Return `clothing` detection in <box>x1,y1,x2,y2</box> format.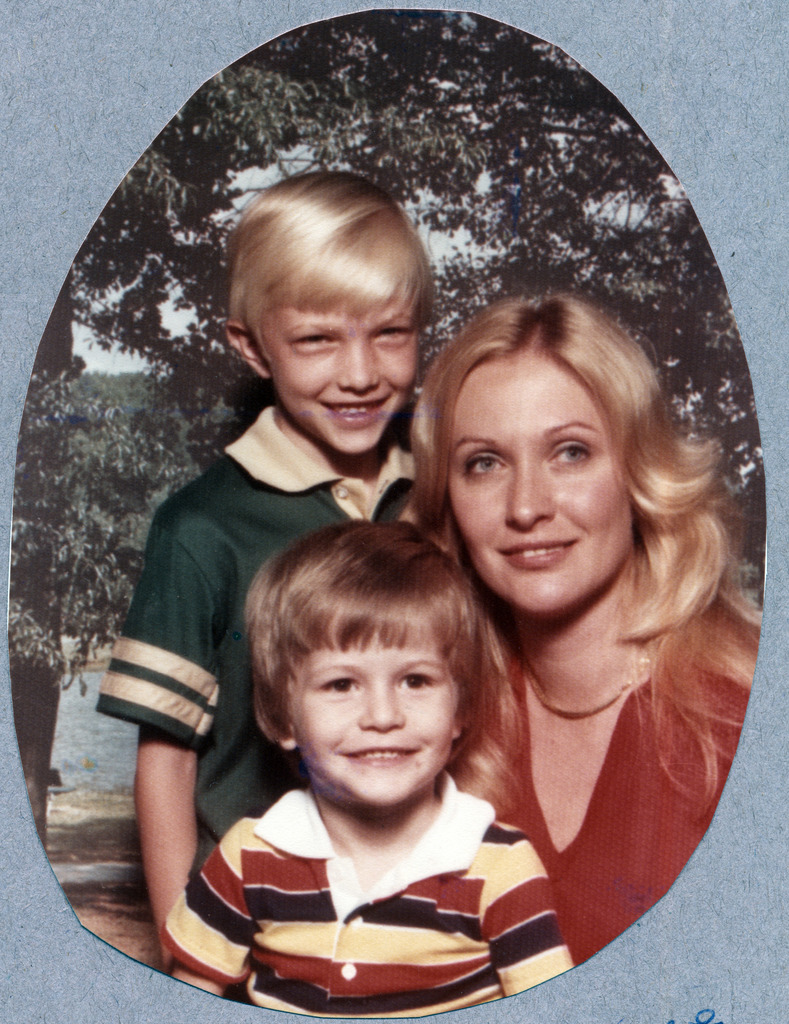
<box>95,404,420,879</box>.
